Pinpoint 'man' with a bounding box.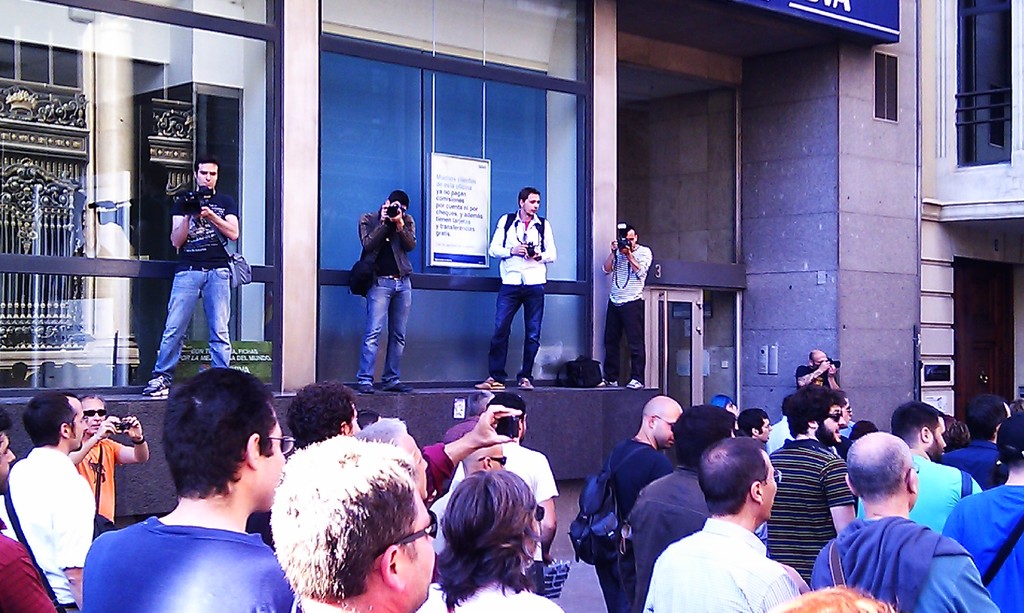
x1=939, y1=412, x2=1023, y2=612.
